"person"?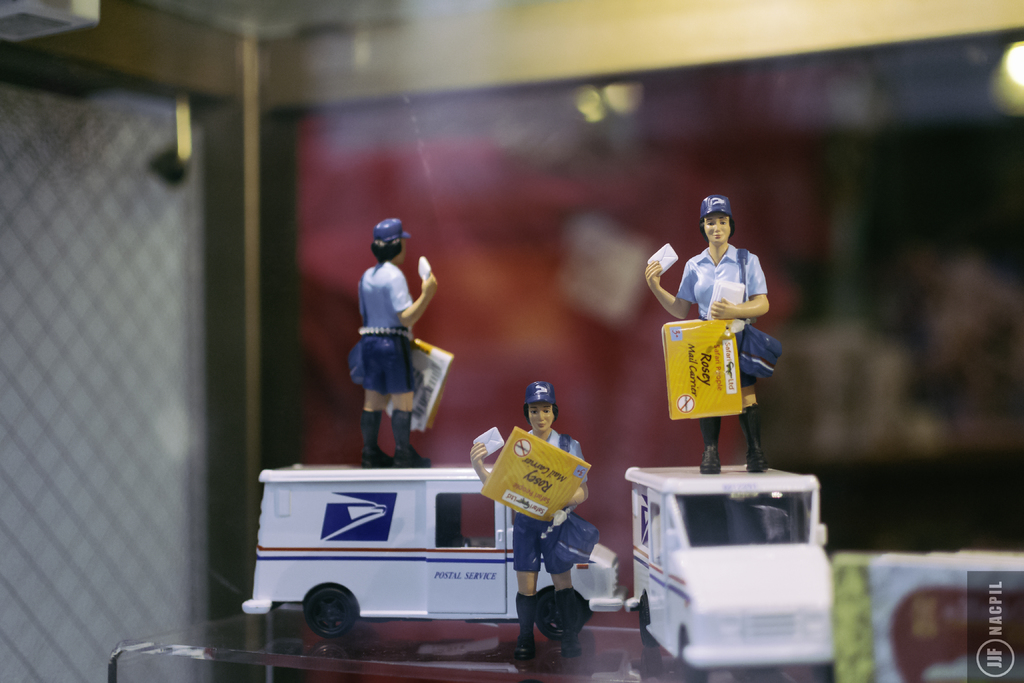
x1=470 y1=378 x2=595 y2=658
